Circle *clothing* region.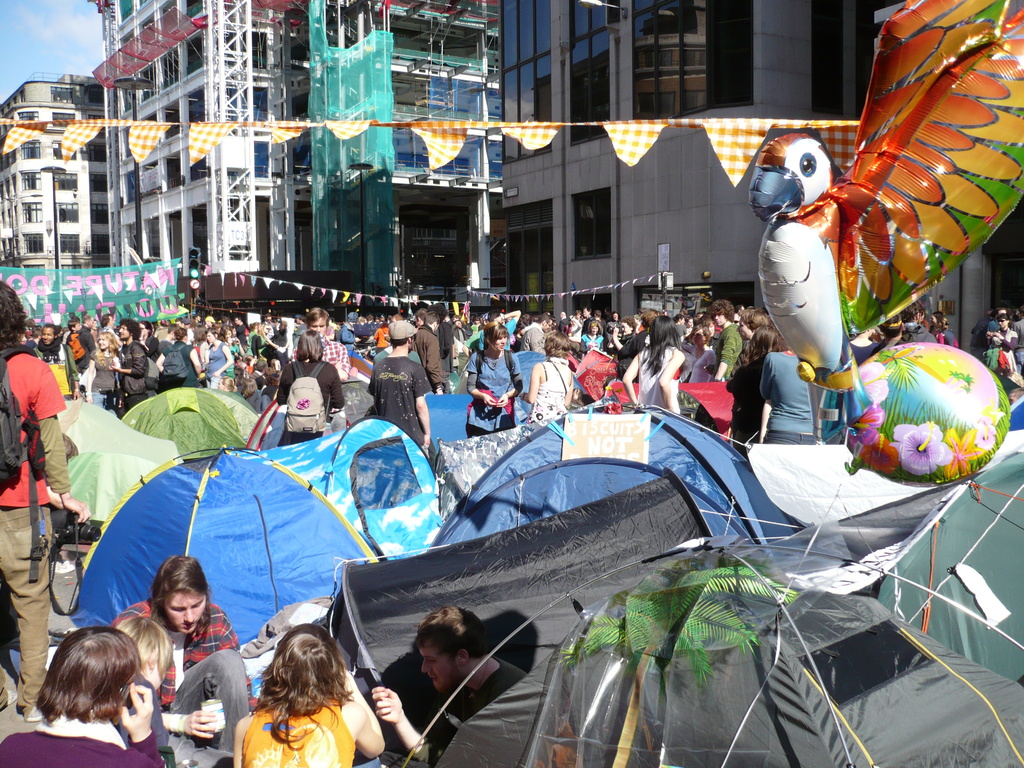
Region: [717, 319, 746, 373].
